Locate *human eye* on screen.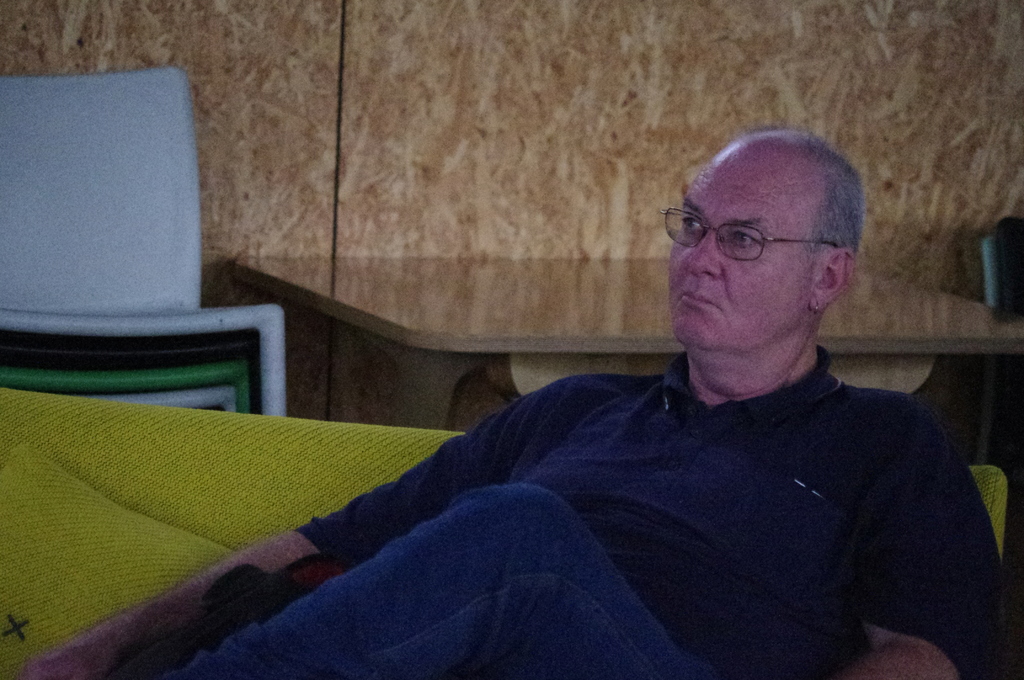
On screen at (675, 215, 701, 238).
